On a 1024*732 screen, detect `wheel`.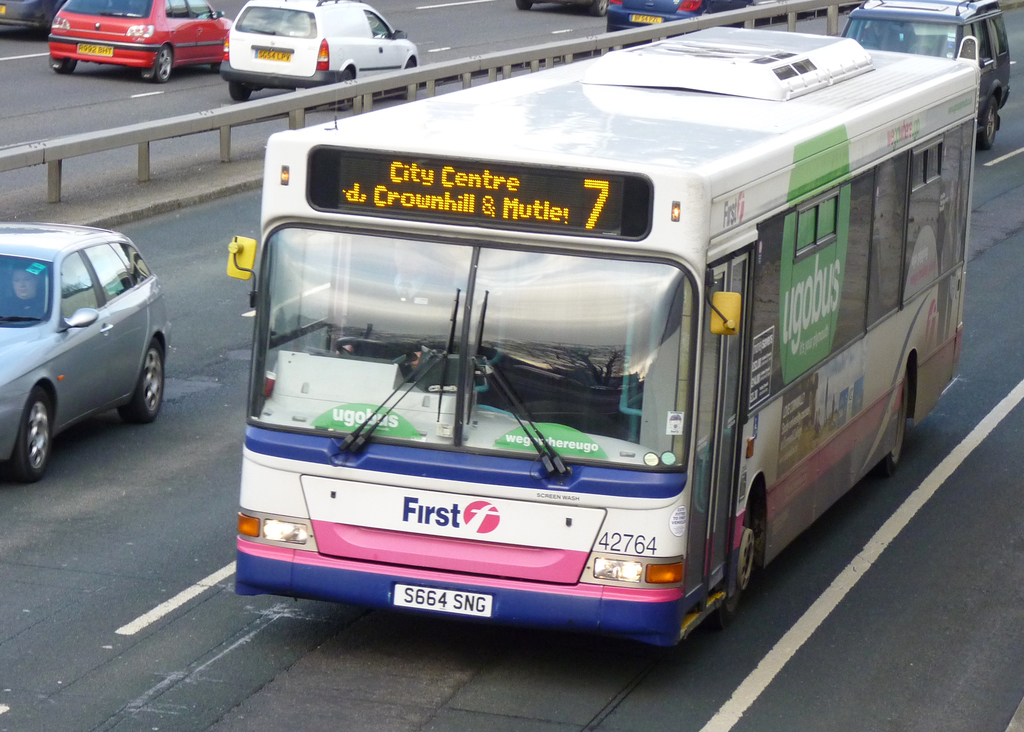
region(333, 69, 355, 108).
